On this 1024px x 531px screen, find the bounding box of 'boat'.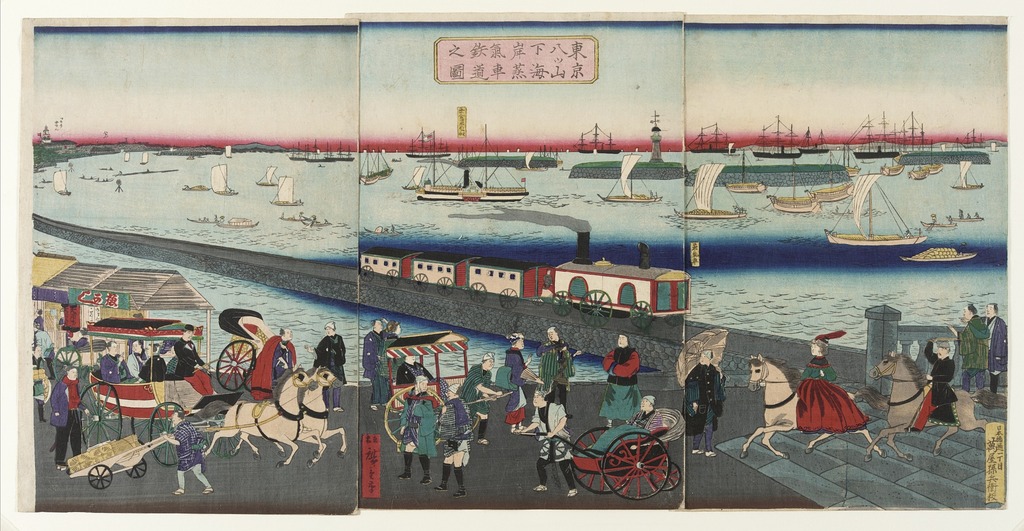
Bounding box: locate(756, 118, 799, 162).
